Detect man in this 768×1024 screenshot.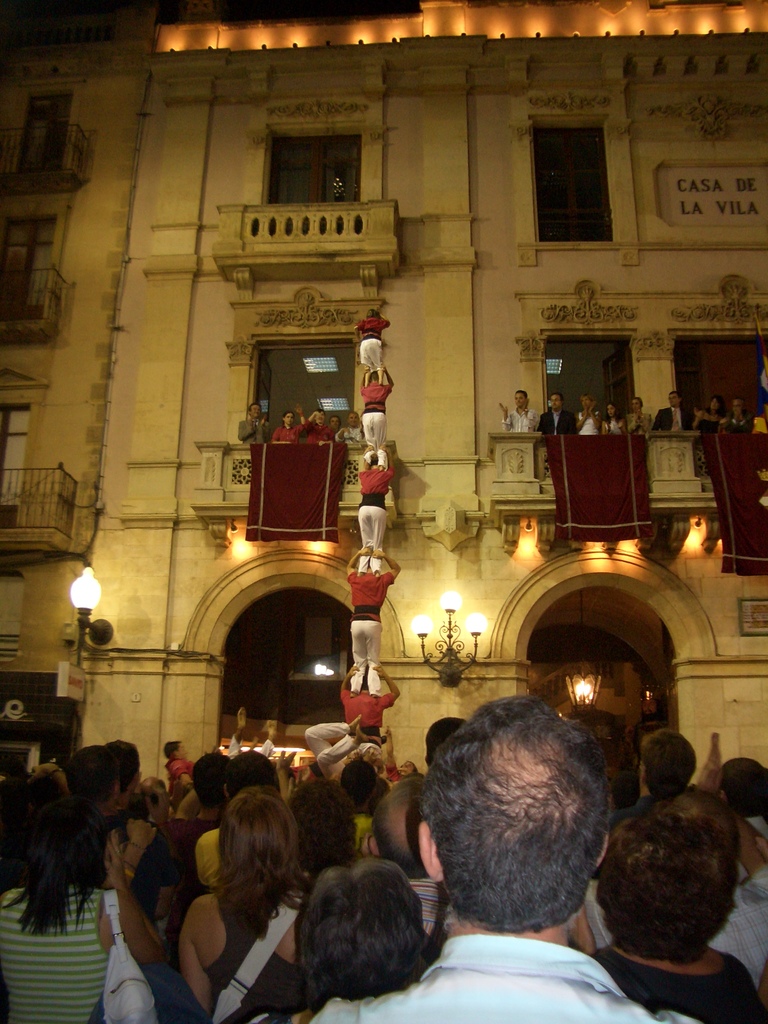
Detection: x1=342, y1=665, x2=403, y2=740.
